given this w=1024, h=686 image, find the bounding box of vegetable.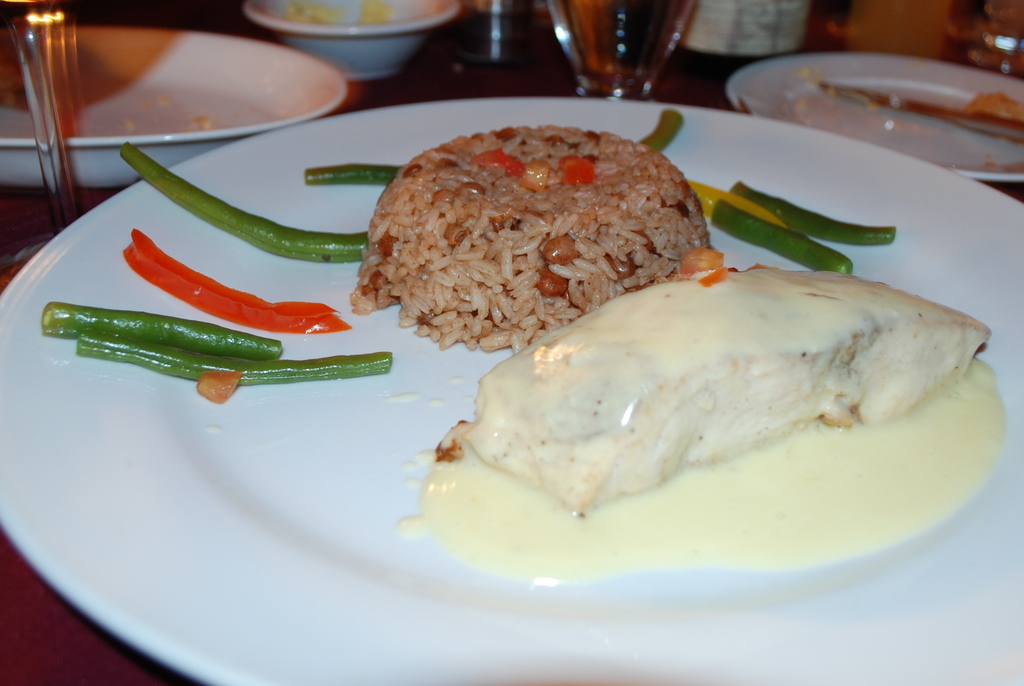
470,146,518,170.
